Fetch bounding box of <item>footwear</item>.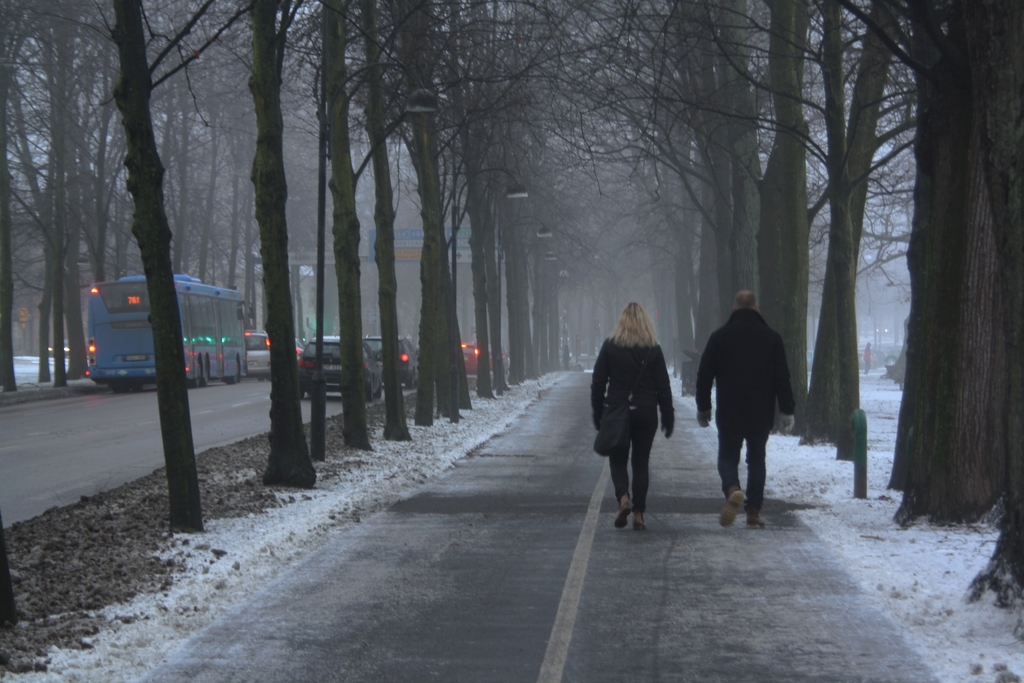
Bbox: [631, 502, 646, 536].
